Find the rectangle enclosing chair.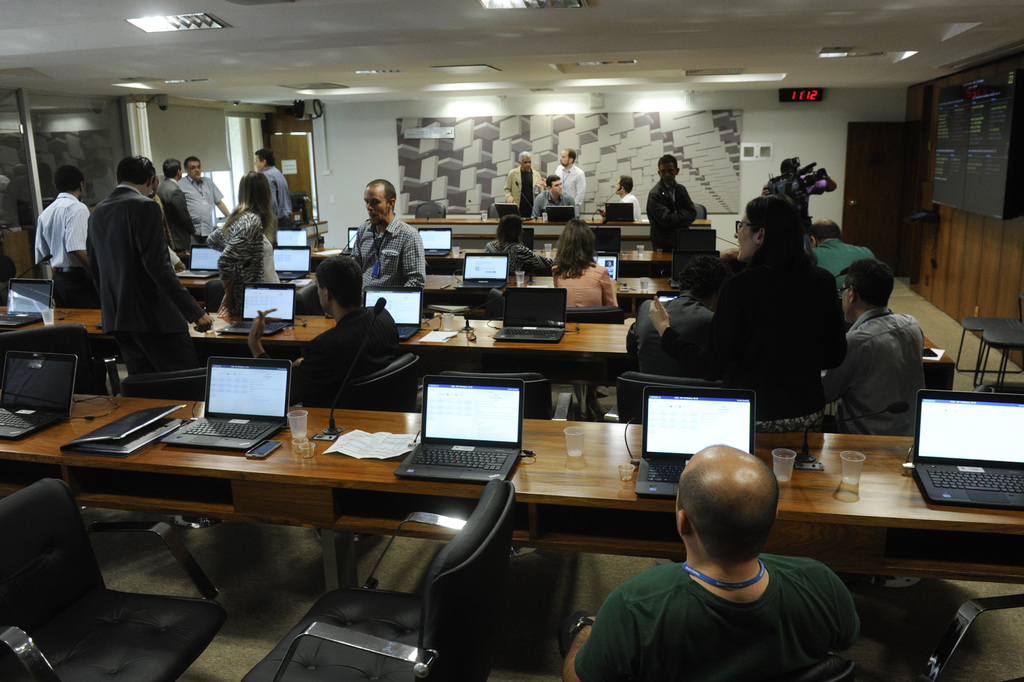
{"left": 761, "top": 645, "right": 859, "bottom": 681}.
